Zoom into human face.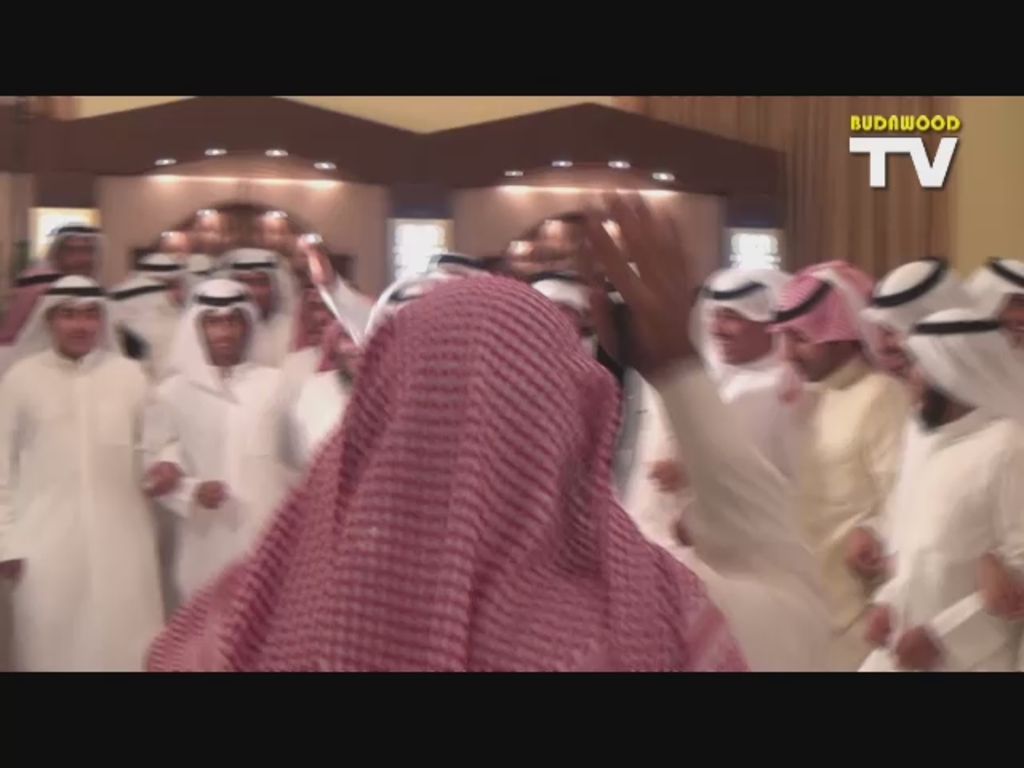
Zoom target: detection(782, 328, 837, 389).
